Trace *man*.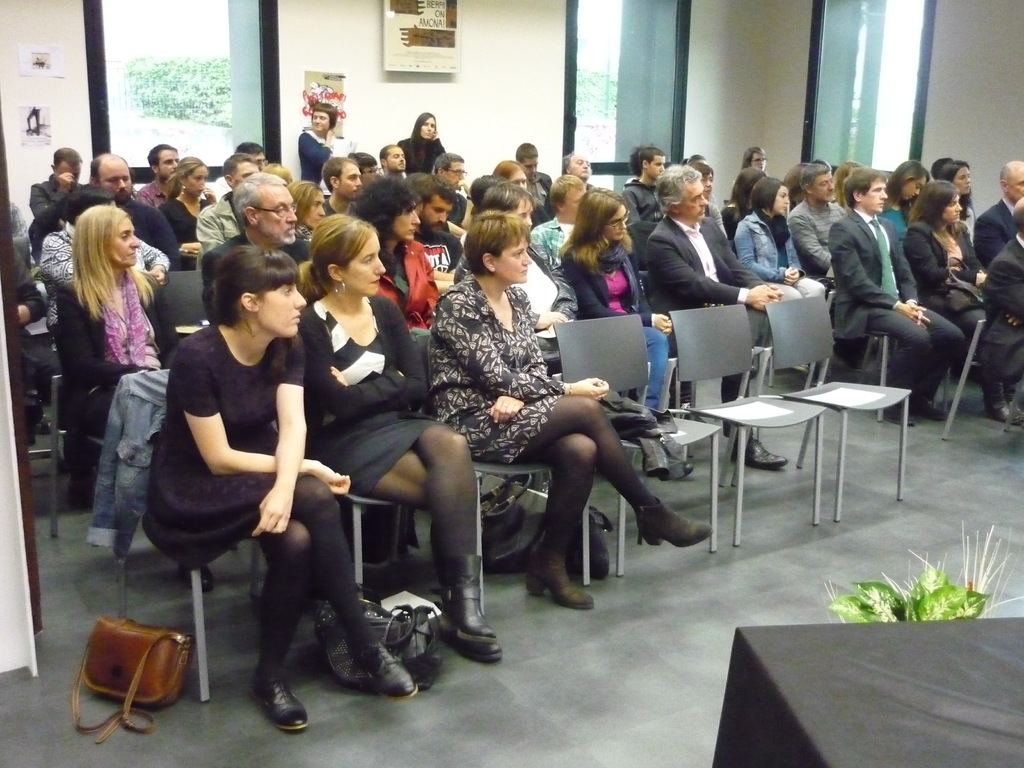
Traced to l=207, t=170, r=301, b=272.
